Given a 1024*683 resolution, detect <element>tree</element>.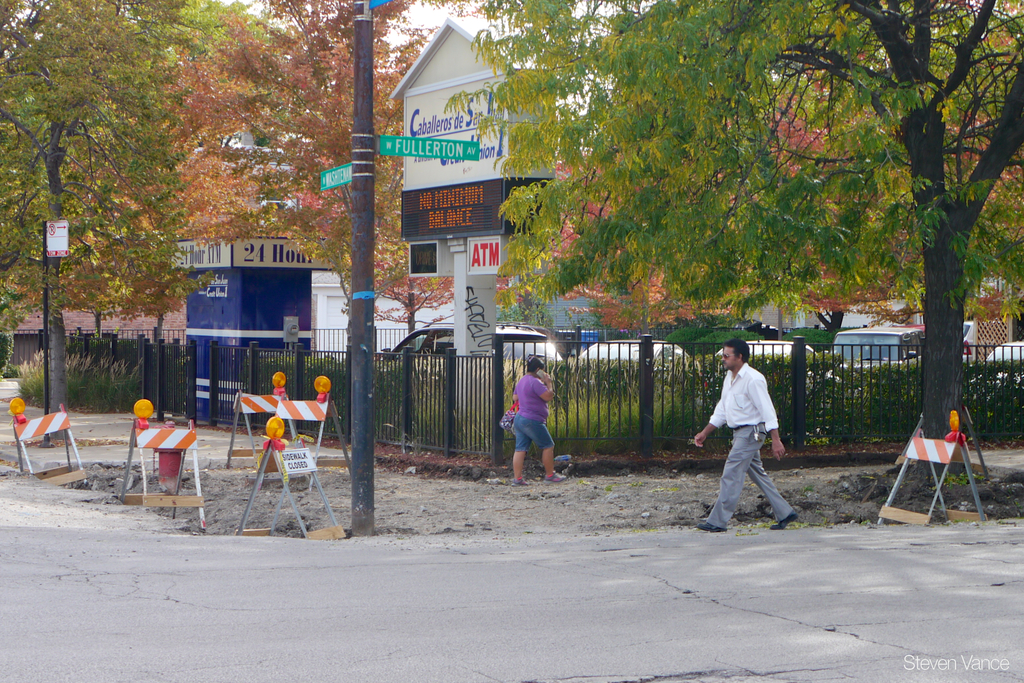
box(178, 0, 438, 347).
